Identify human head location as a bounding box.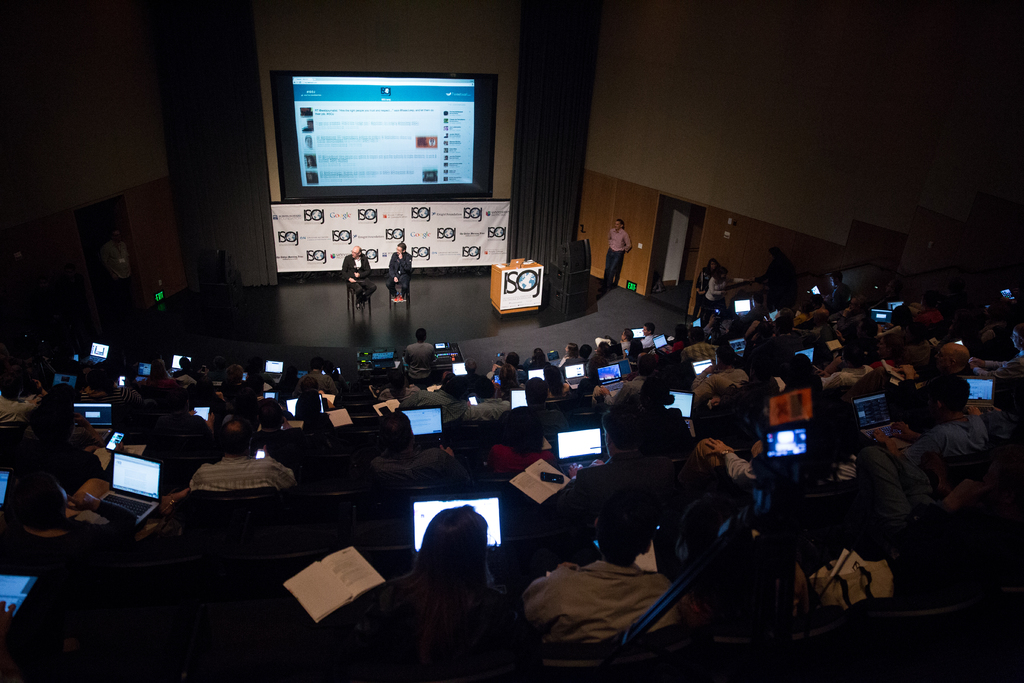
locate(420, 506, 488, 577).
